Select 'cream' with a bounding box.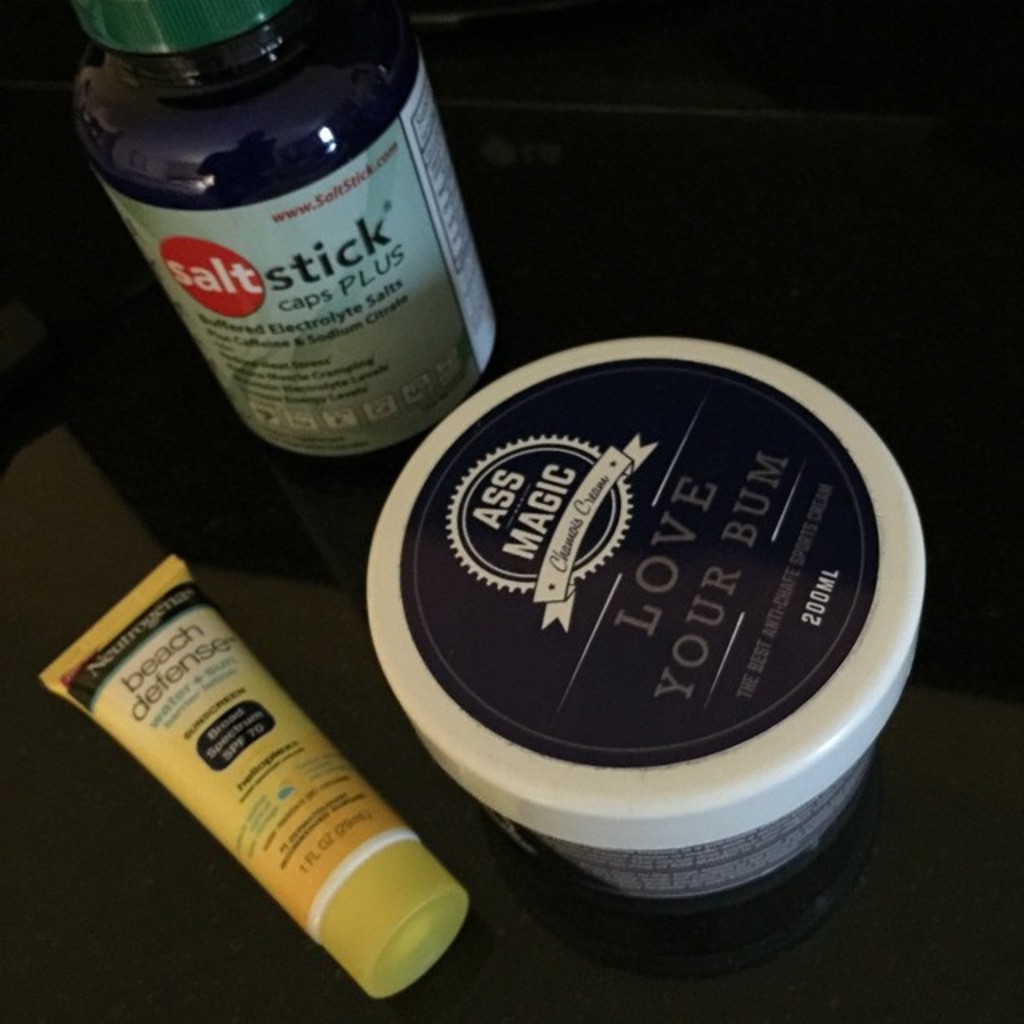
rect(54, 526, 477, 1023).
